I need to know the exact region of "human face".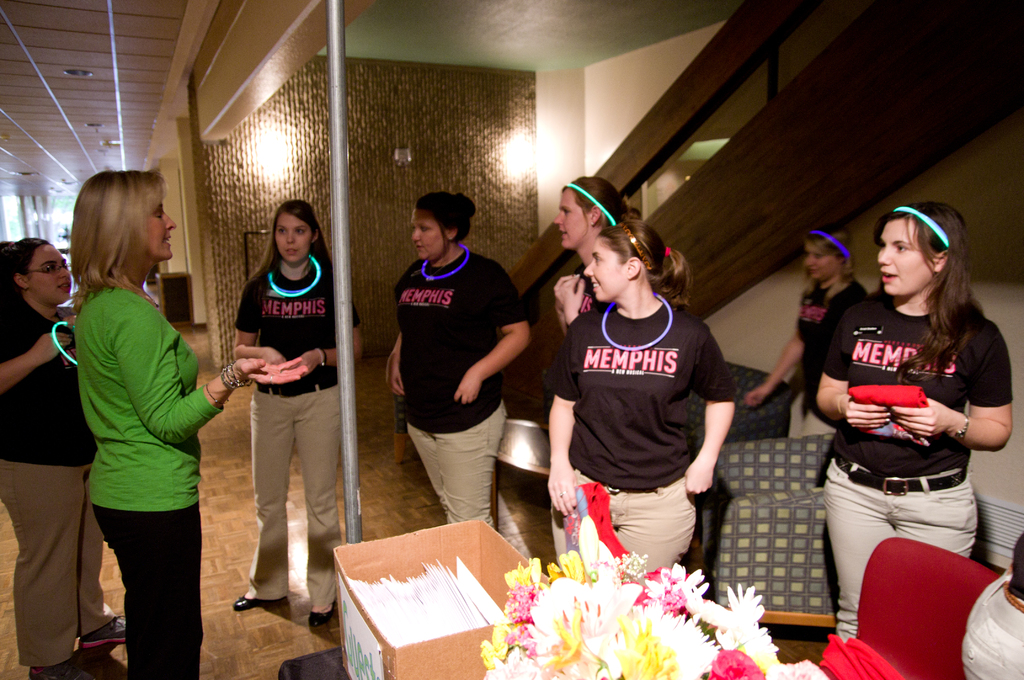
Region: select_region(808, 244, 829, 287).
